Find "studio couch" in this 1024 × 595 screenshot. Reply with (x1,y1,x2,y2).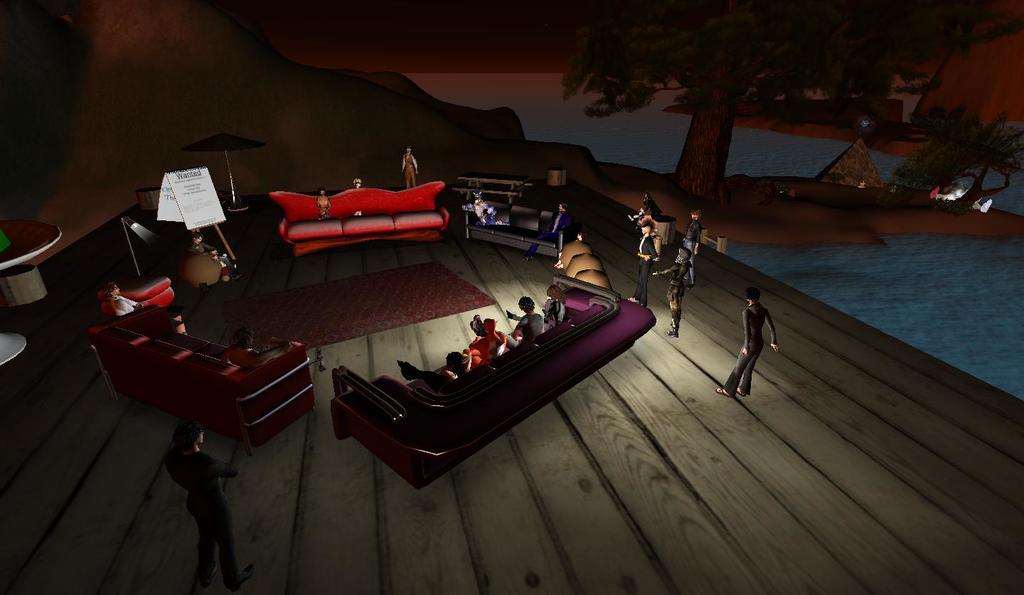
(88,329,316,454).
